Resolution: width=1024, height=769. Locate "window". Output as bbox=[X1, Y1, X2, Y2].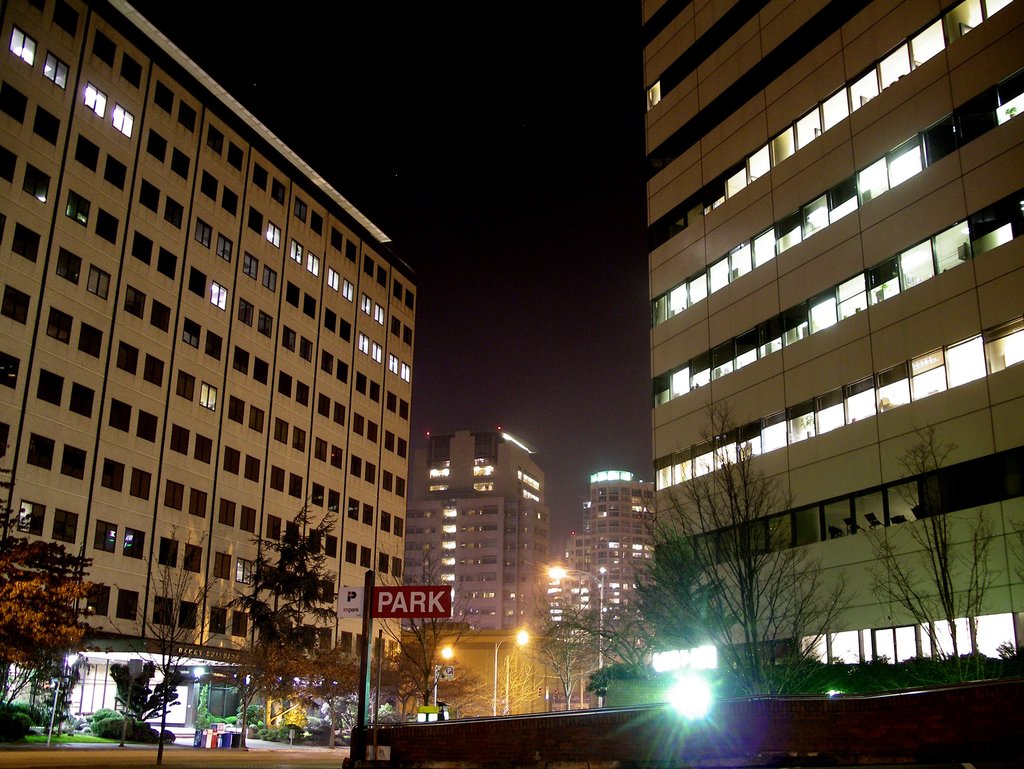
bbox=[281, 326, 298, 356].
